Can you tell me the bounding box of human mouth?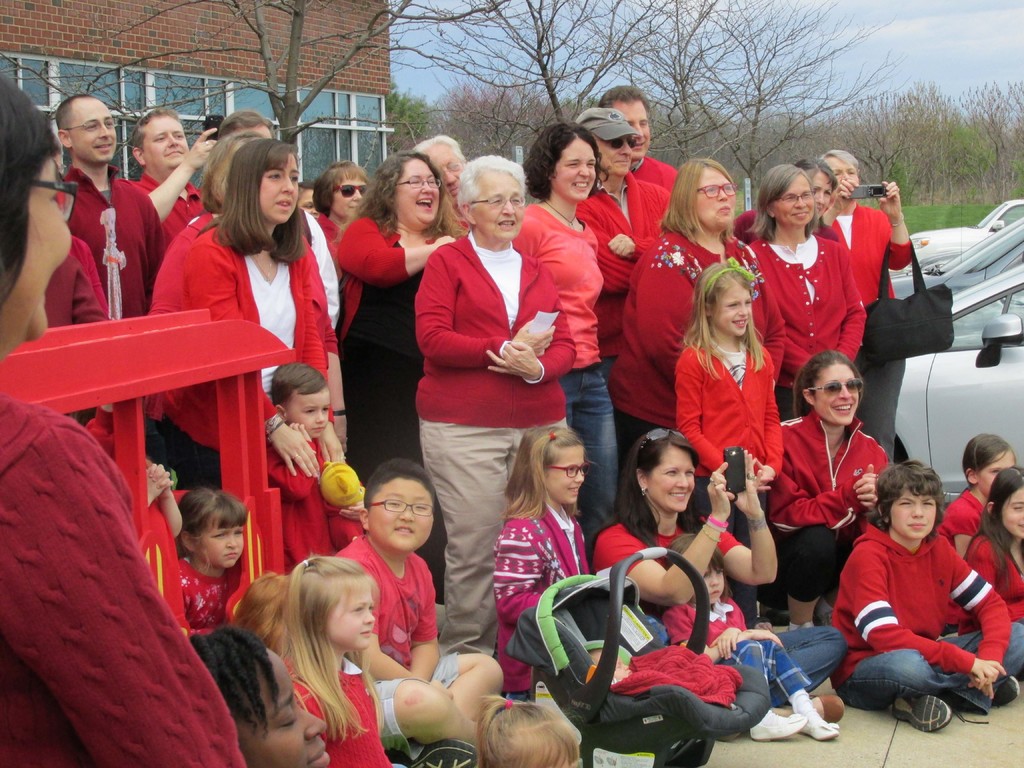
{"x1": 833, "y1": 403, "x2": 854, "y2": 417}.
